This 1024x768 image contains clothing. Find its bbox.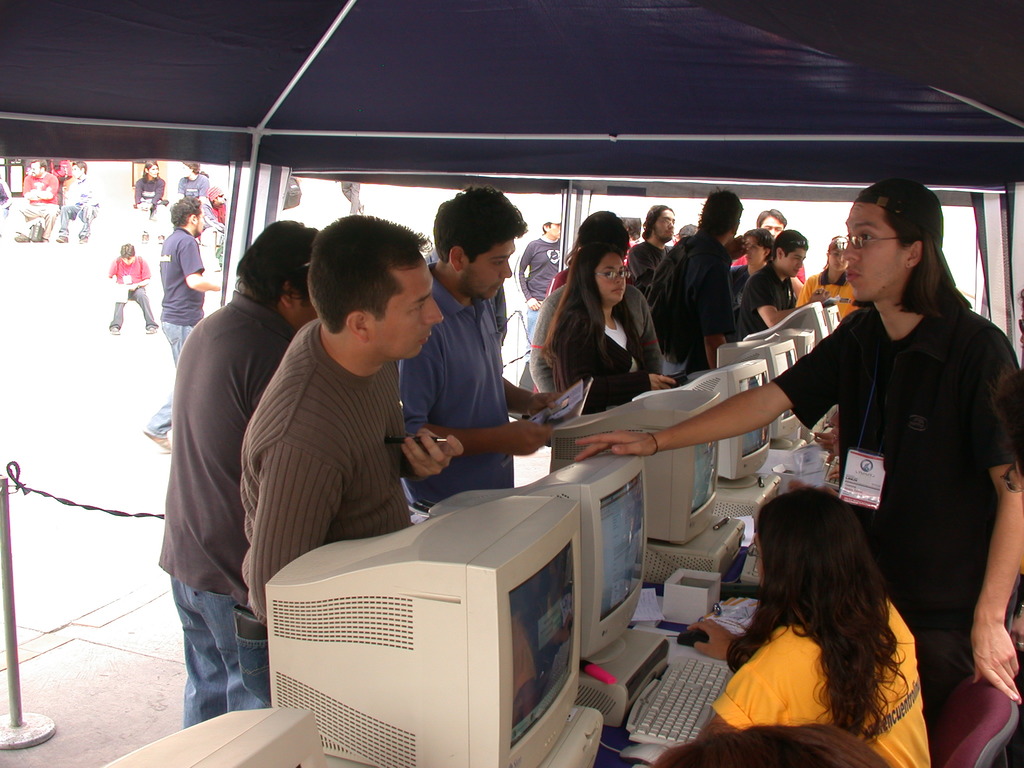
<box>509,234,561,330</box>.
